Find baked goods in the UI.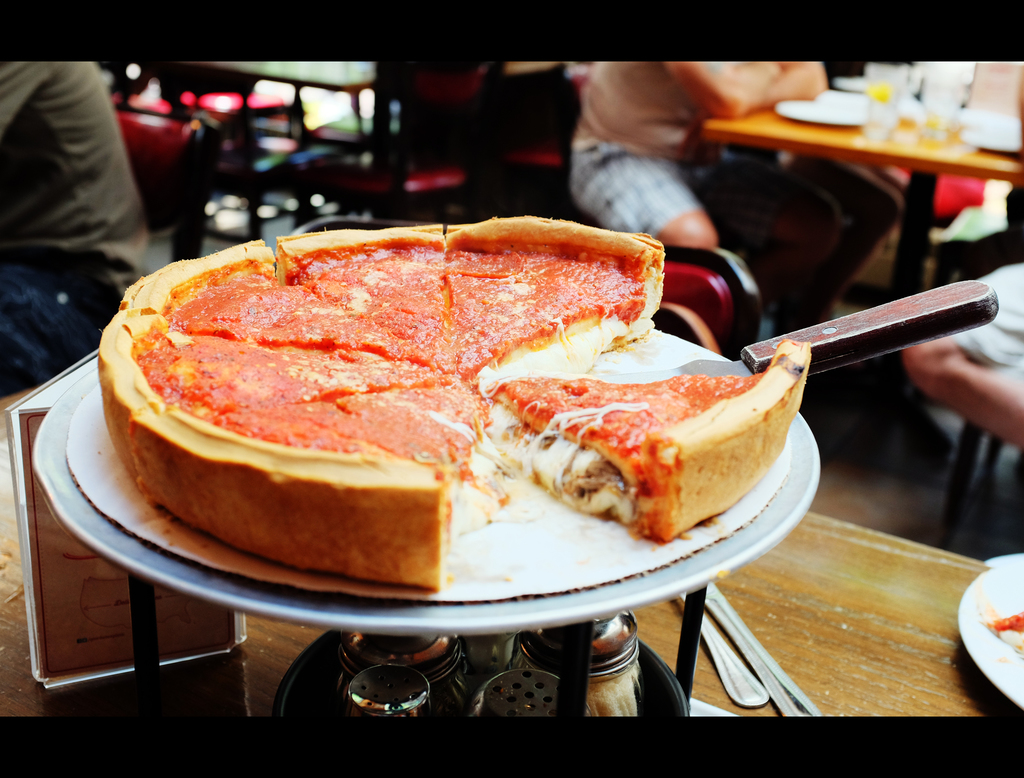
UI element at [x1=474, y1=322, x2=815, y2=548].
